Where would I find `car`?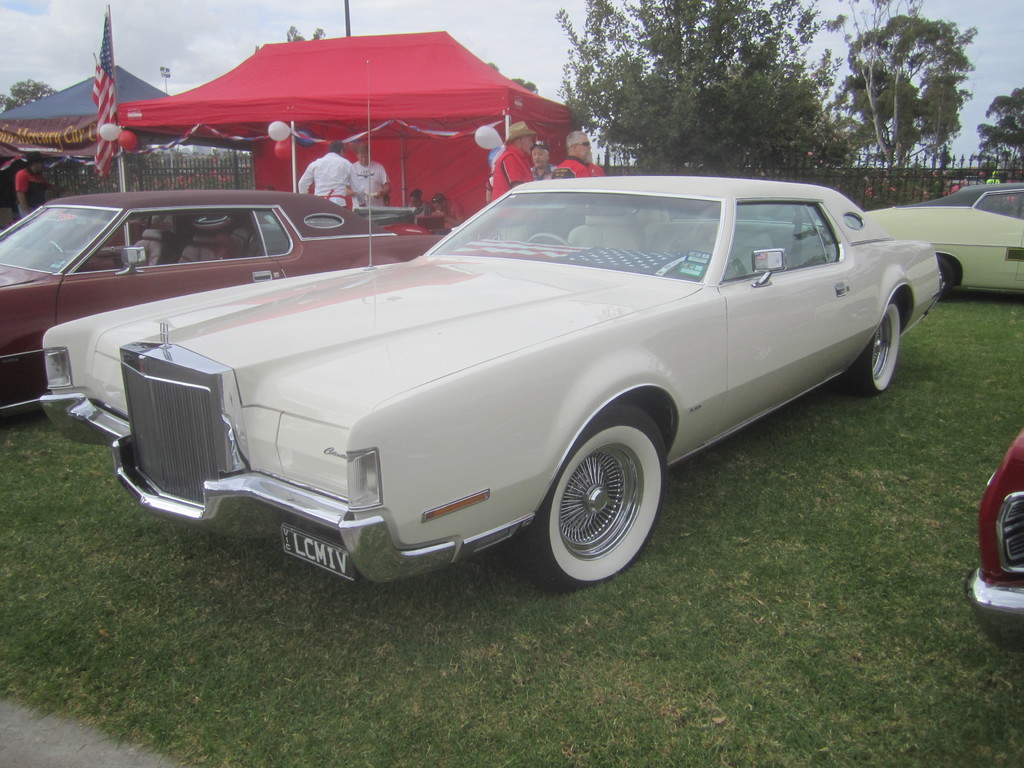
At 45:172:931:584.
